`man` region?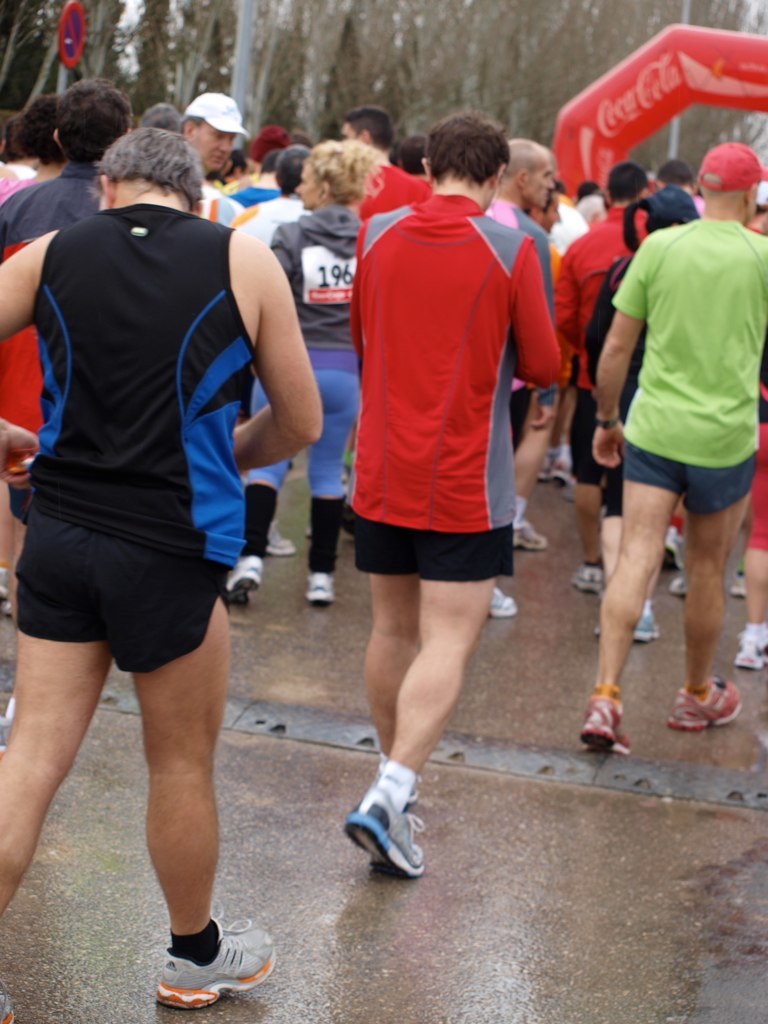
[316,100,442,275]
